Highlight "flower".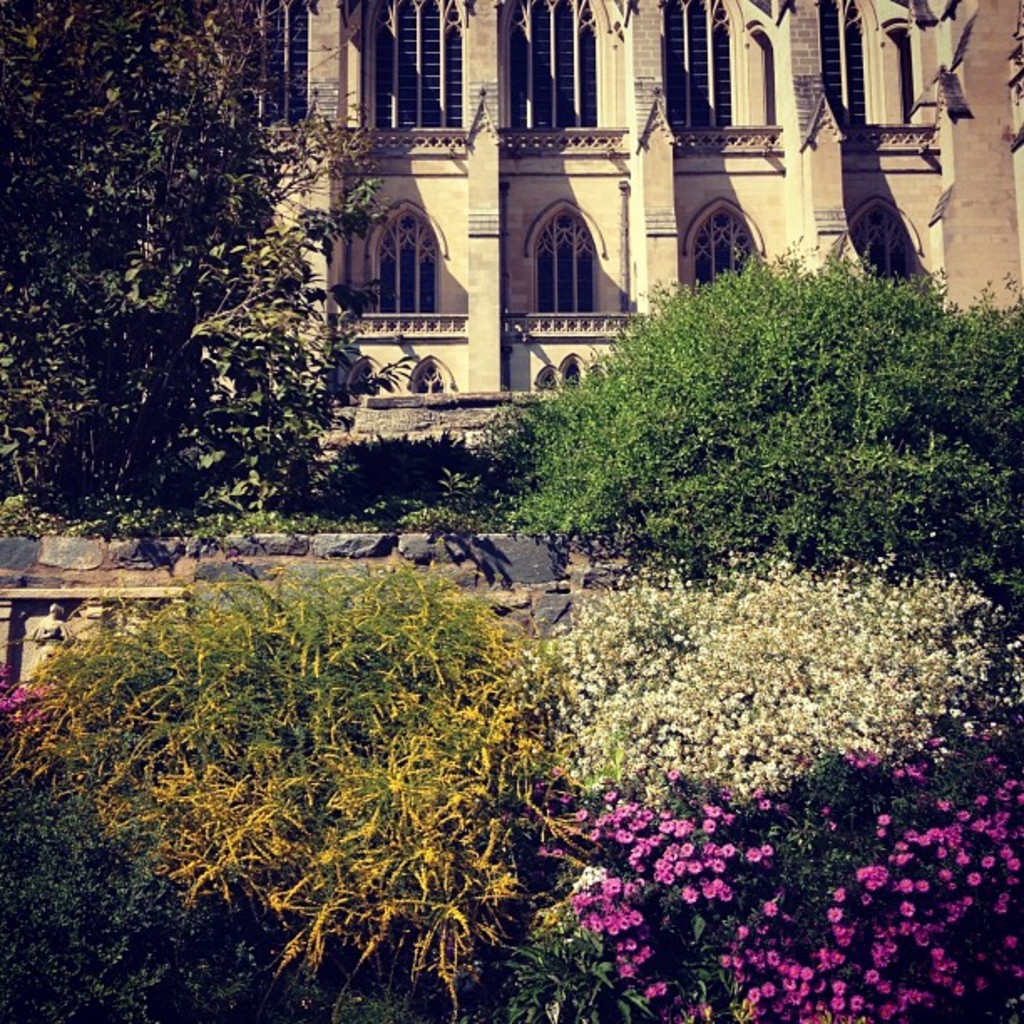
Highlighted region: crop(681, 882, 696, 904).
